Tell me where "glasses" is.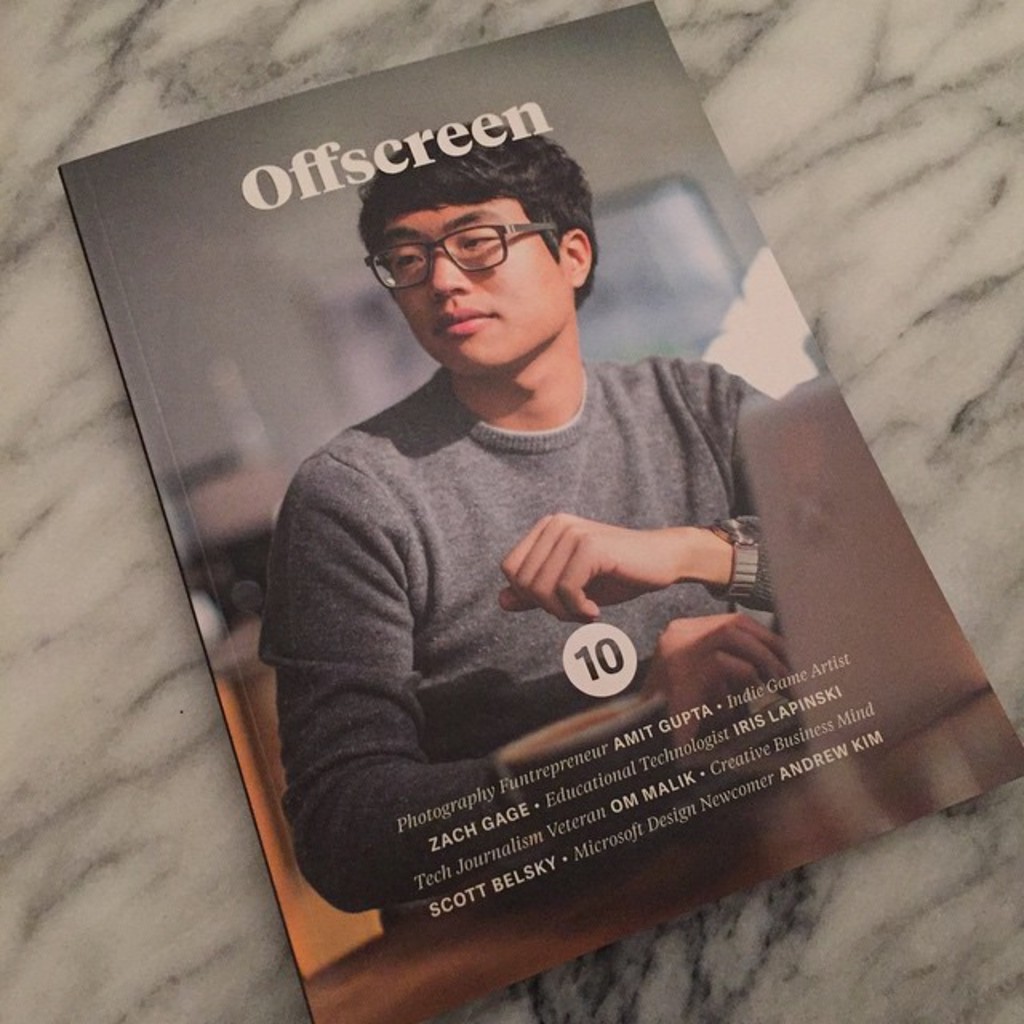
"glasses" is at 370/214/574/283.
